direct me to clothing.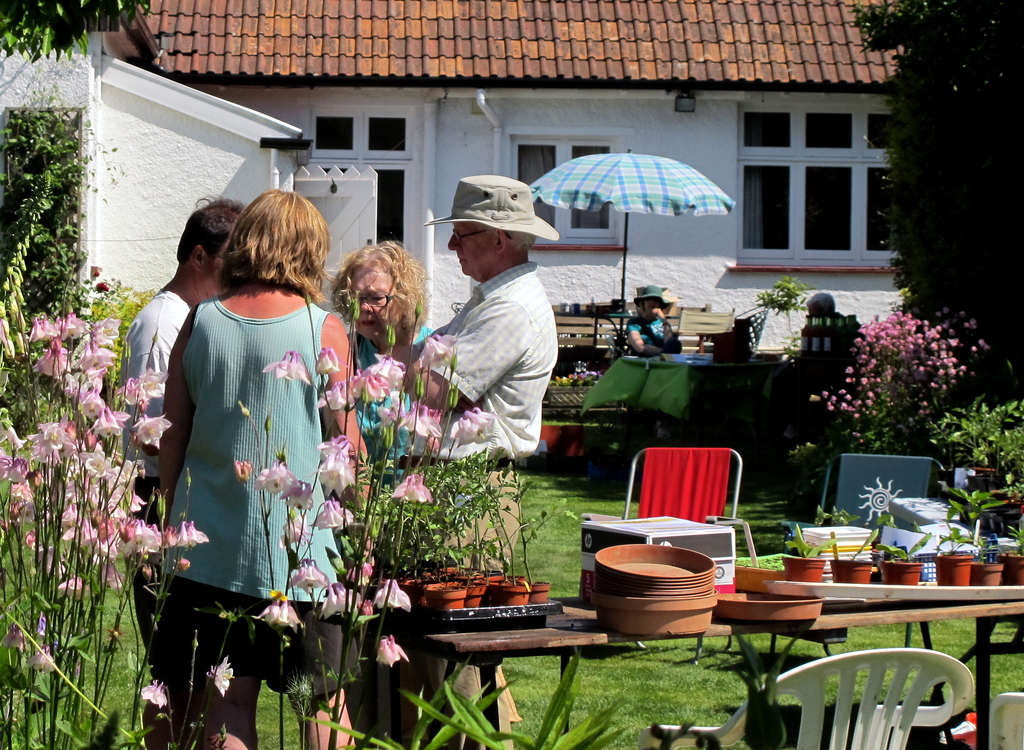
Direction: 399, 265, 557, 749.
